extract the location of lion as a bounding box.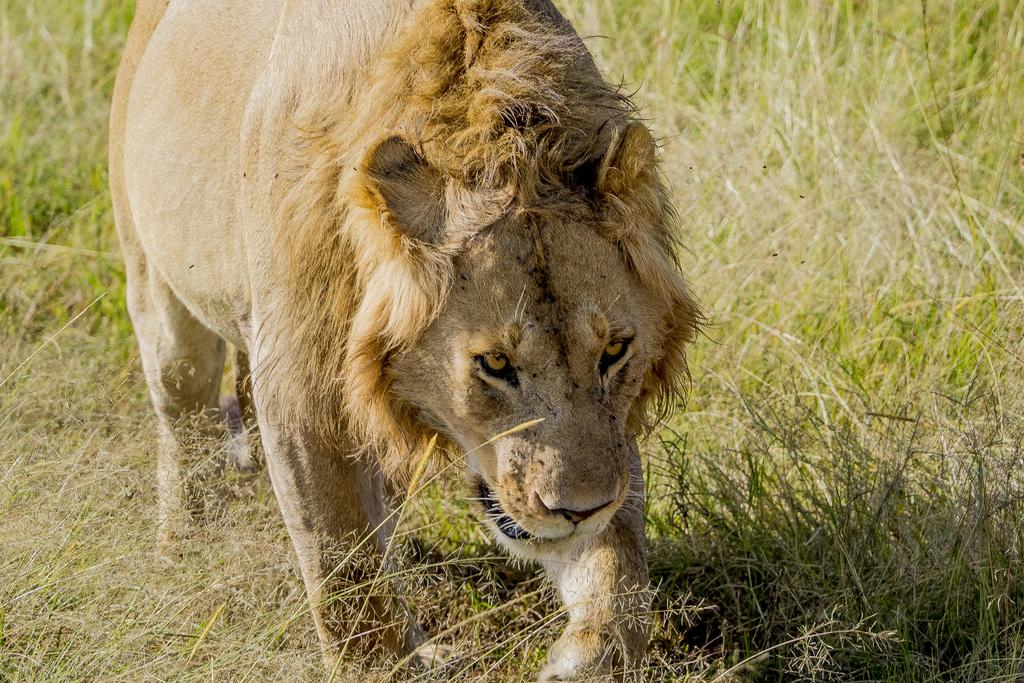
x1=108 y1=0 x2=717 y2=682.
